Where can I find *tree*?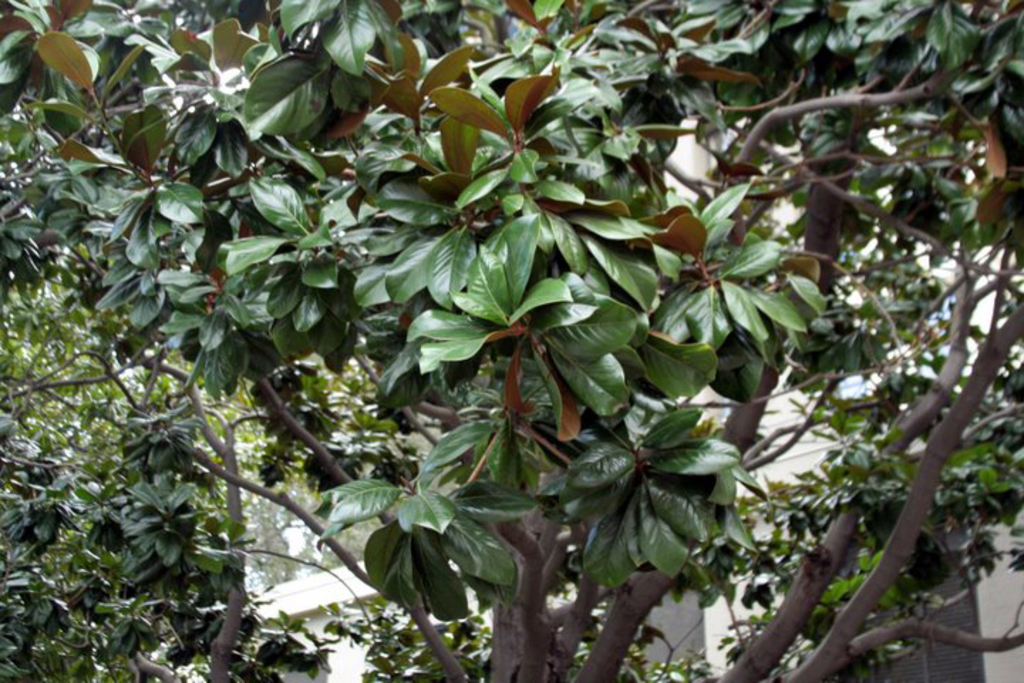
You can find it at box(0, 0, 1018, 682).
